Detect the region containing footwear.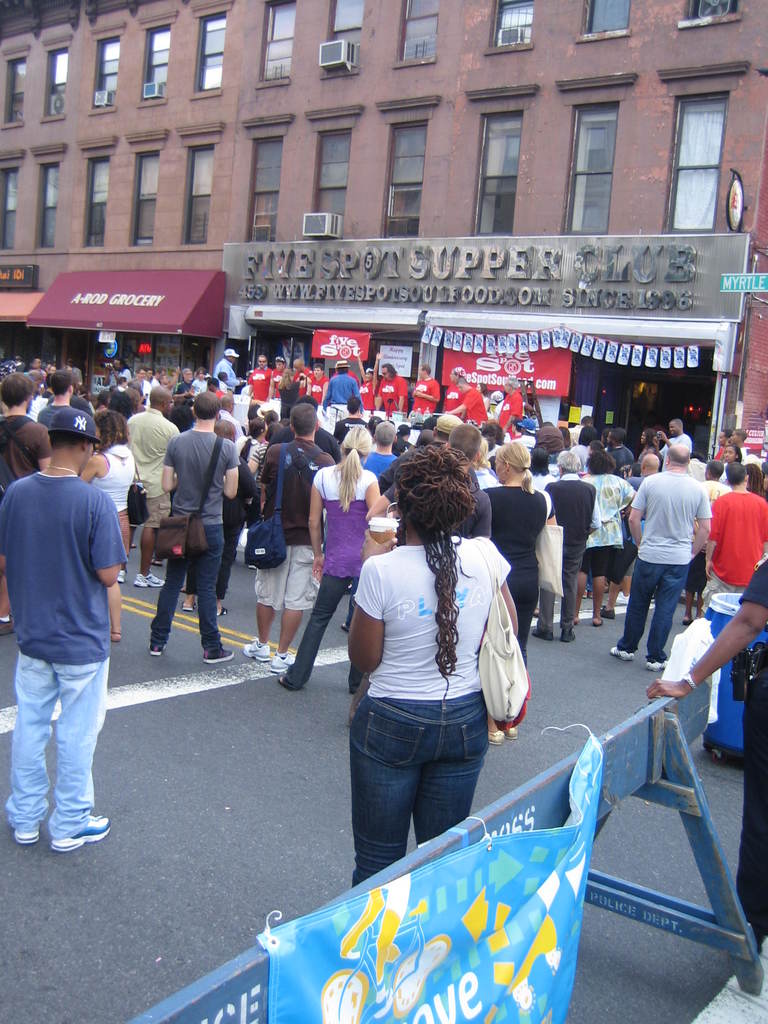
[left=562, top=631, right=576, bottom=641].
